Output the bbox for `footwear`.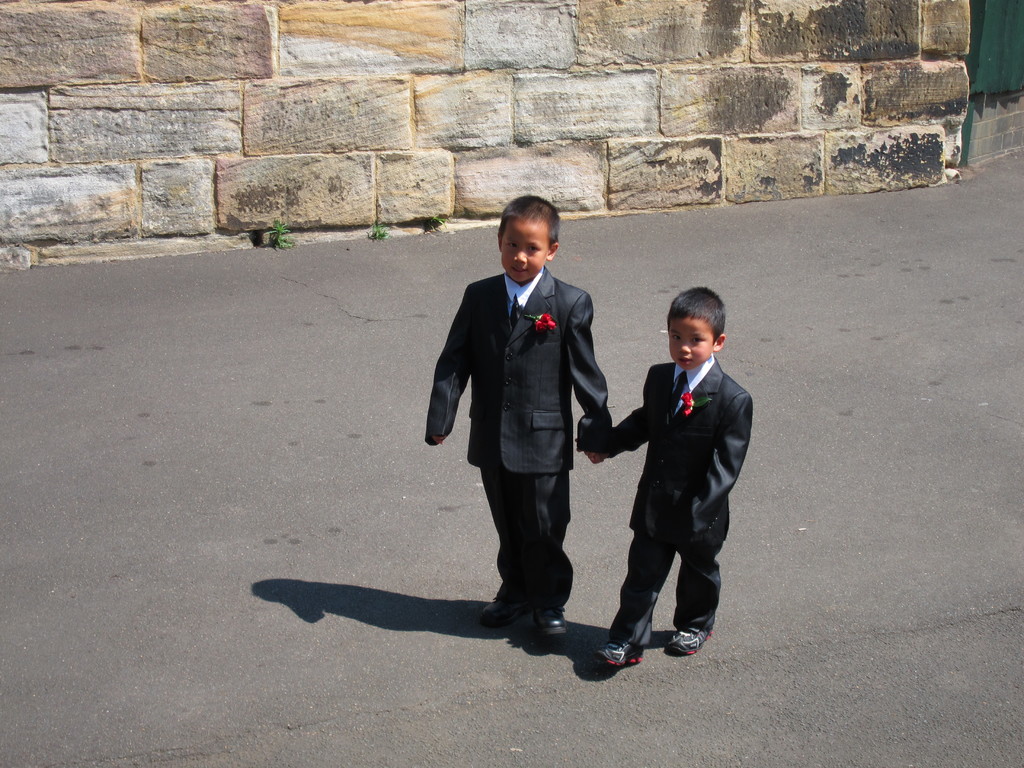
476,595,527,630.
